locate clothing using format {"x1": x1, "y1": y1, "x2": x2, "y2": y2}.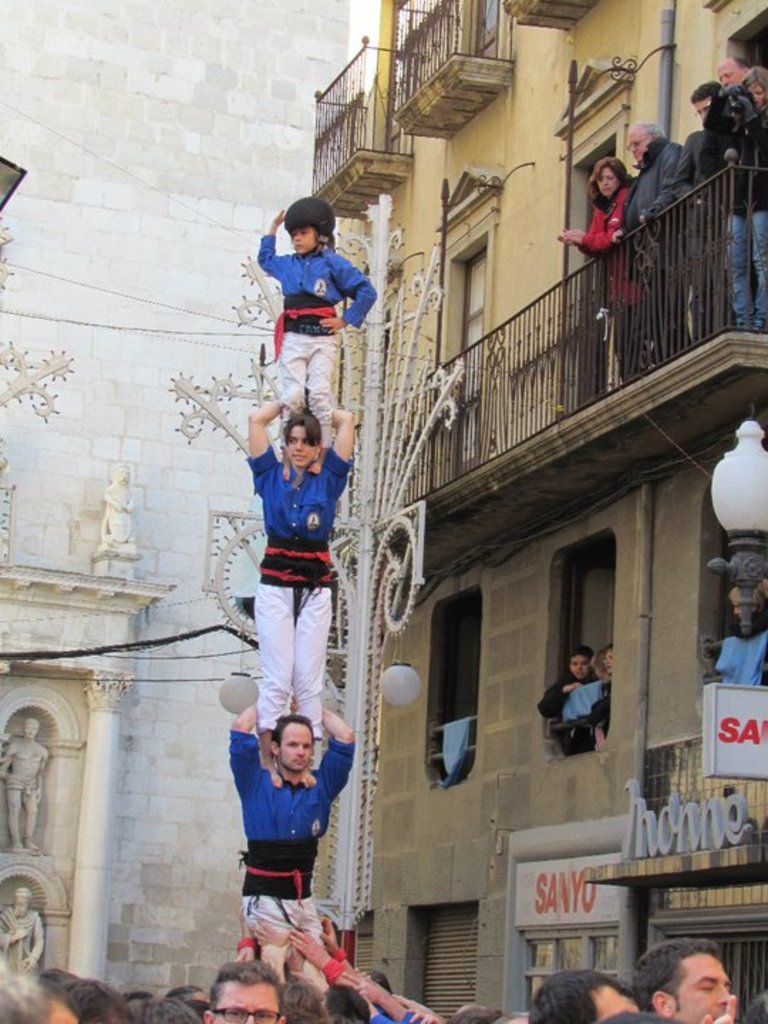
{"x1": 535, "y1": 667, "x2": 599, "y2": 737}.
